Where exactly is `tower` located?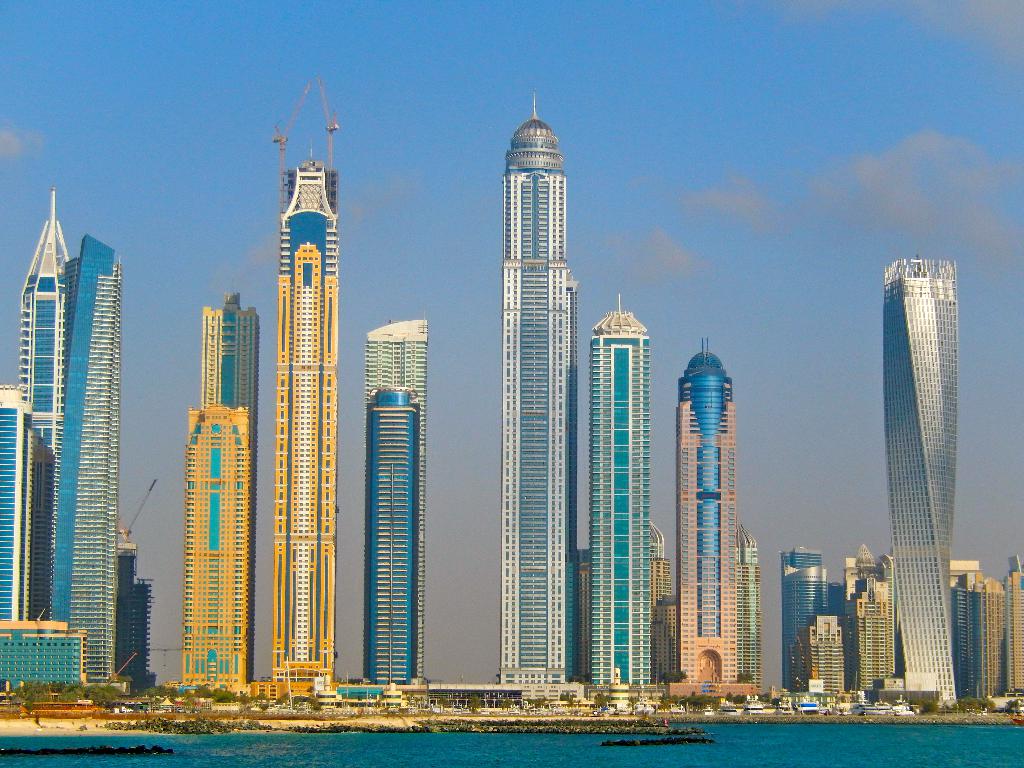
Its bounding box is box=[890, 259, 966, 719].
